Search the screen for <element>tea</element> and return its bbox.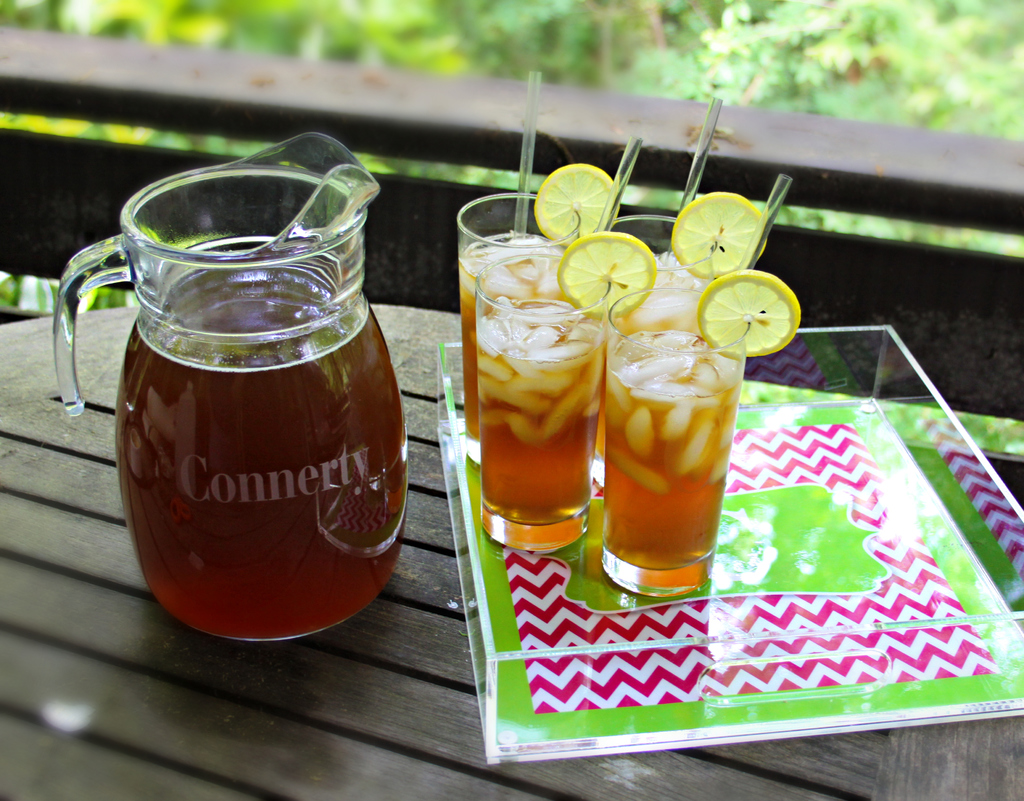
Found: (595, 251, 713, 440).
